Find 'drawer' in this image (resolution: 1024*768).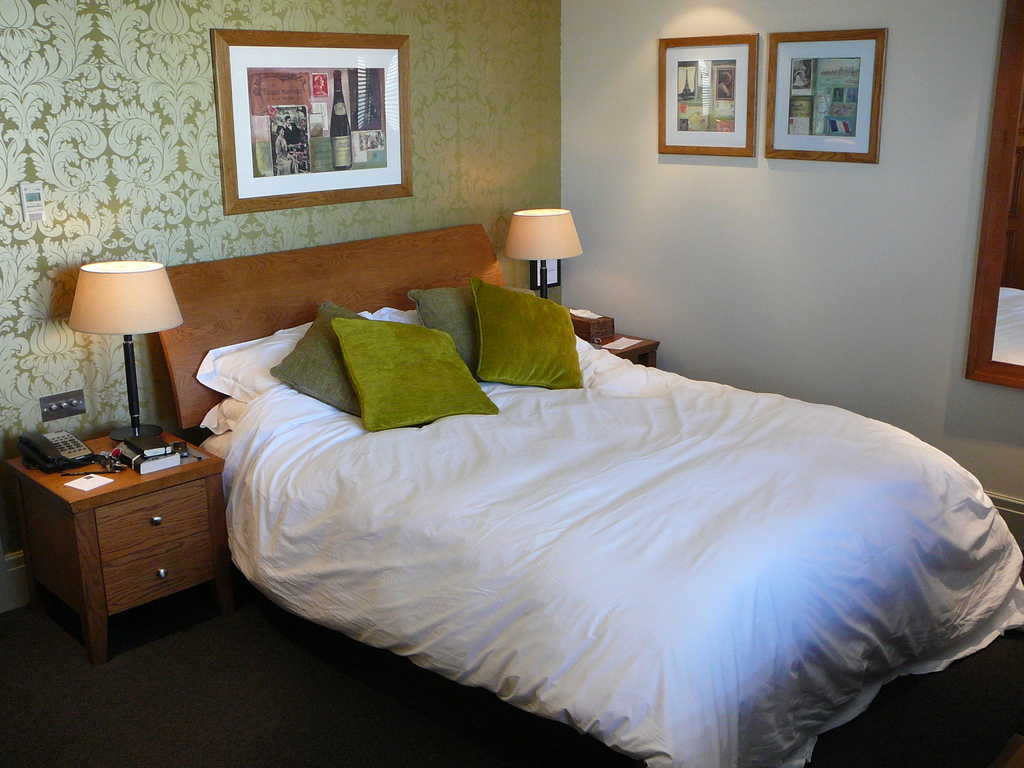
locate(92, 481, 209, 559).
